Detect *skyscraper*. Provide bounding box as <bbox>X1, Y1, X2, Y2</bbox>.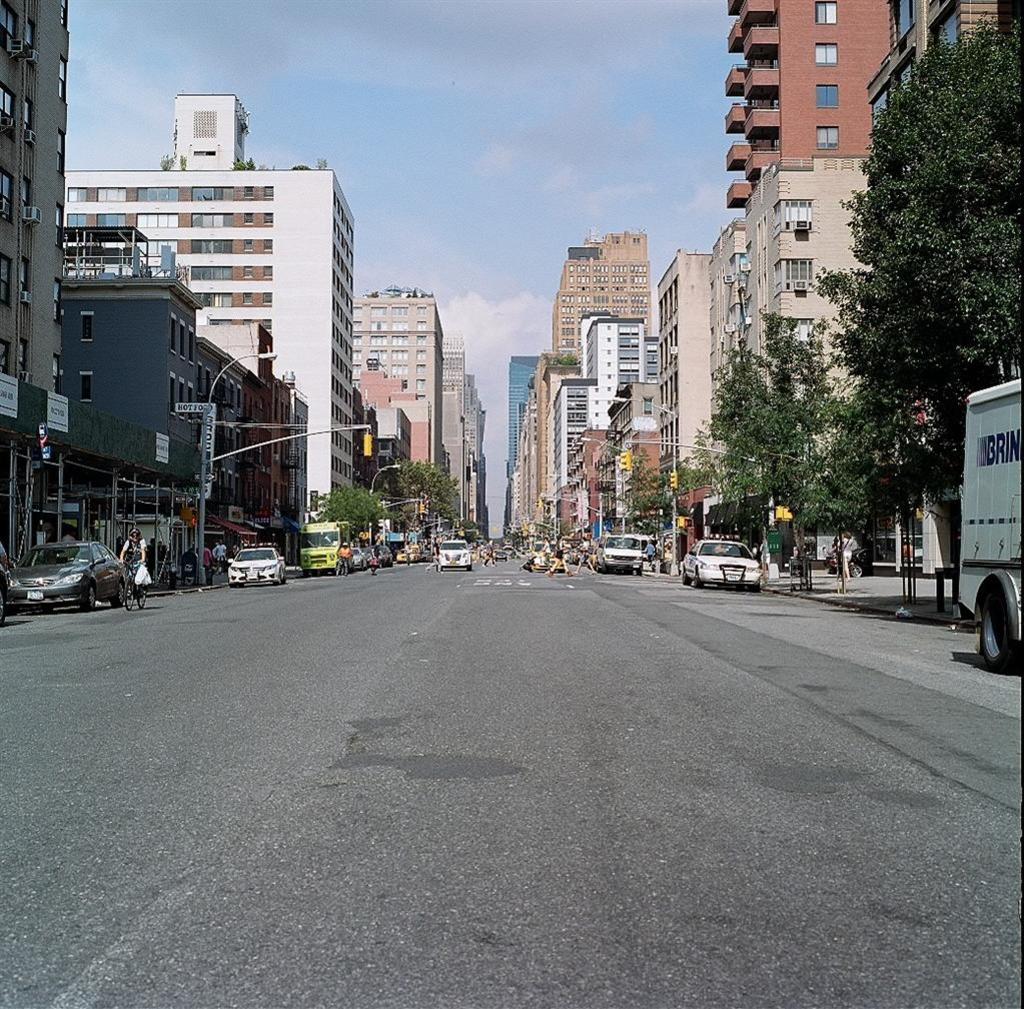
<bbox>869, 0, 1023, 183</bbox>.
